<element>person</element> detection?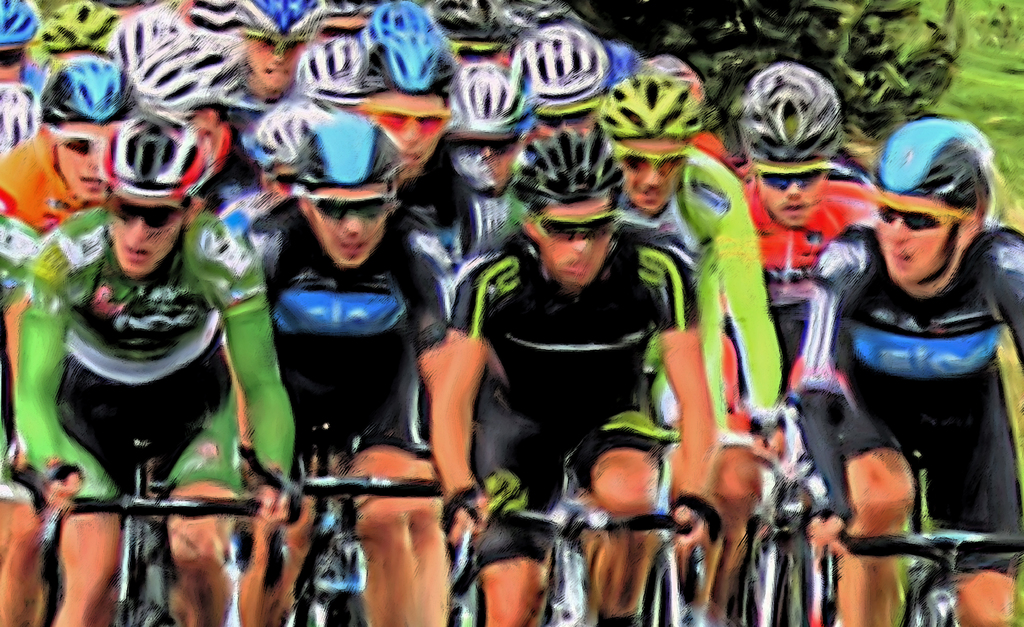
[797, 116, 1023, 626]
